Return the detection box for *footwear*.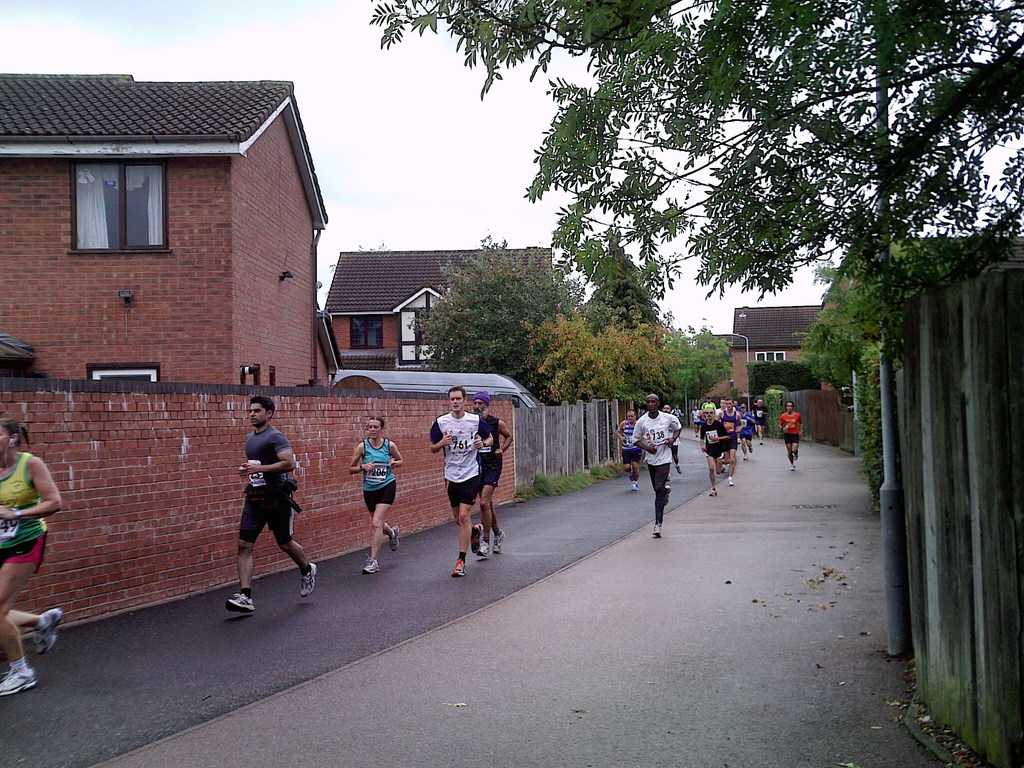
bbox=(477, 542, 492, 559).
